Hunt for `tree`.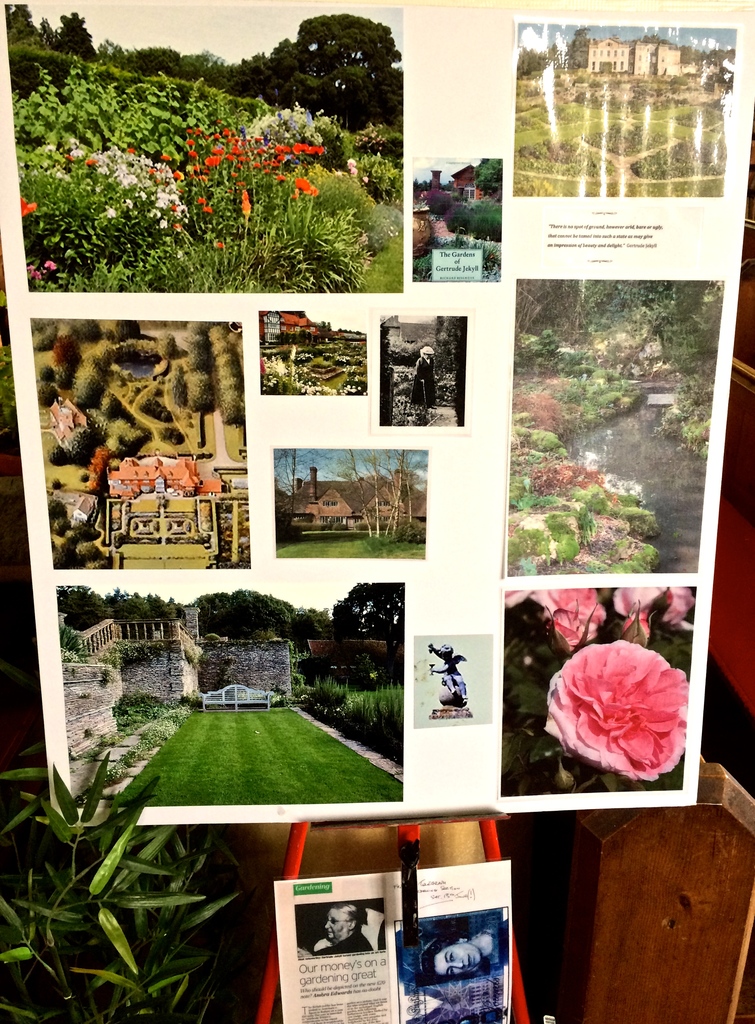
Hunted down at {"left": 329, "top": 581, "right": 408, "bottom": 650}.
